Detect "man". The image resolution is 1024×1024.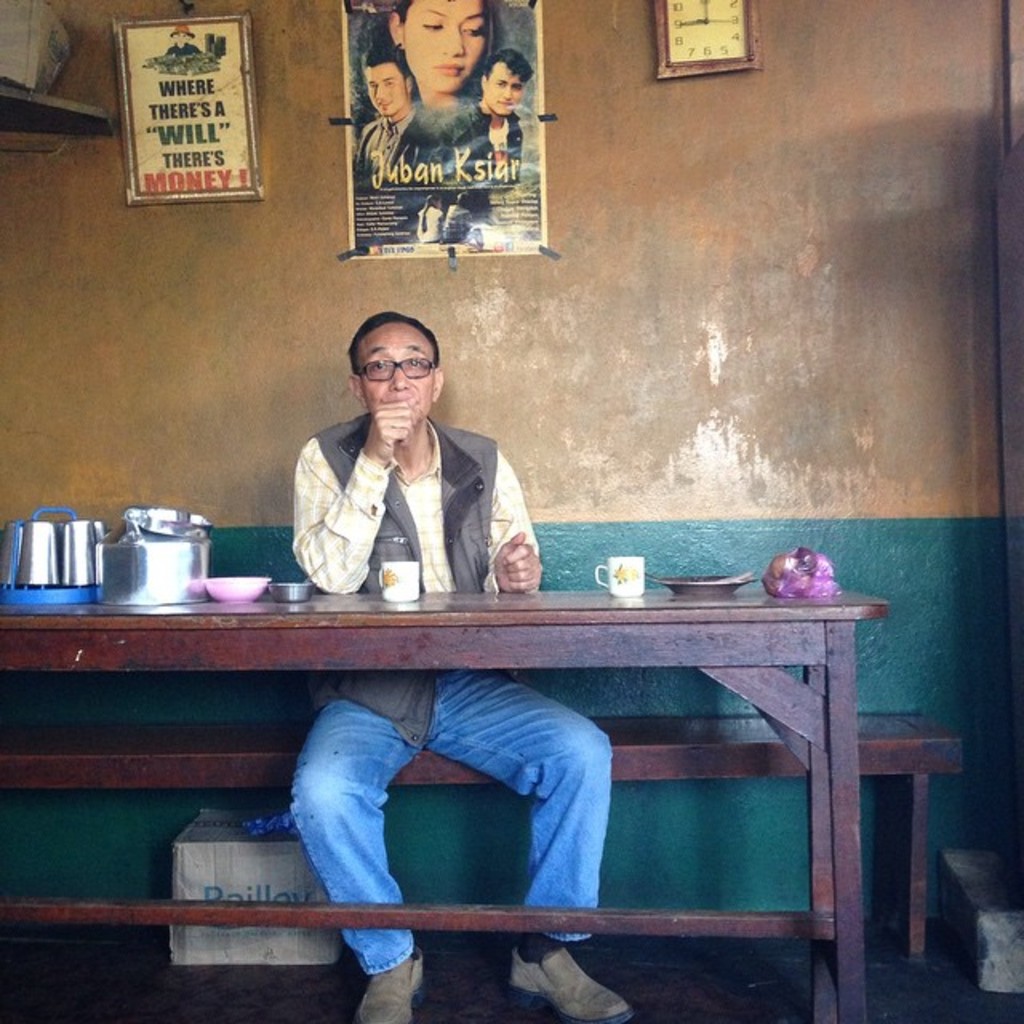
432 50 530 203.
